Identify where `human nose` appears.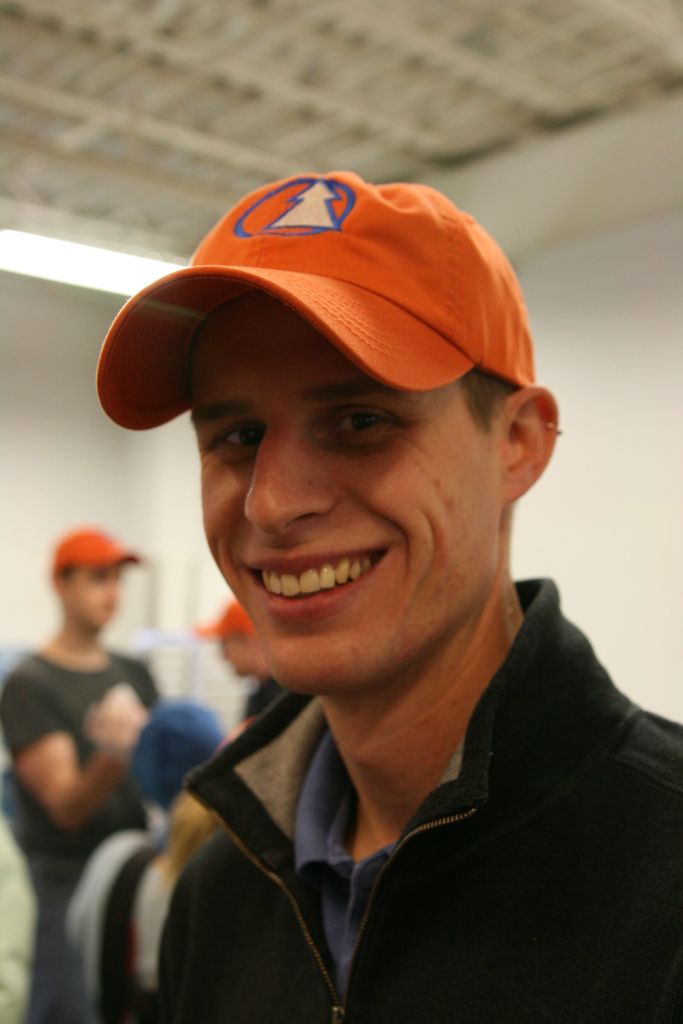
Appears at {"left": 241, "top": 420, "right": 339, "bottom": 536}.
